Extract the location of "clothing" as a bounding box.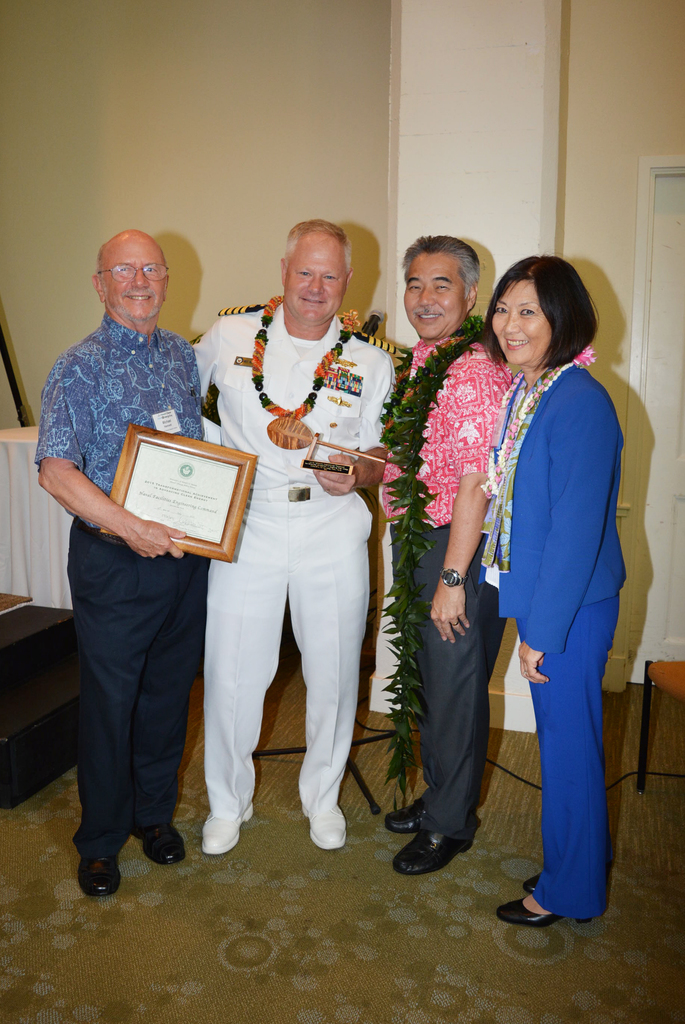
{"left": 486, "top": 354, "right": 624, "bottom": 922}.
